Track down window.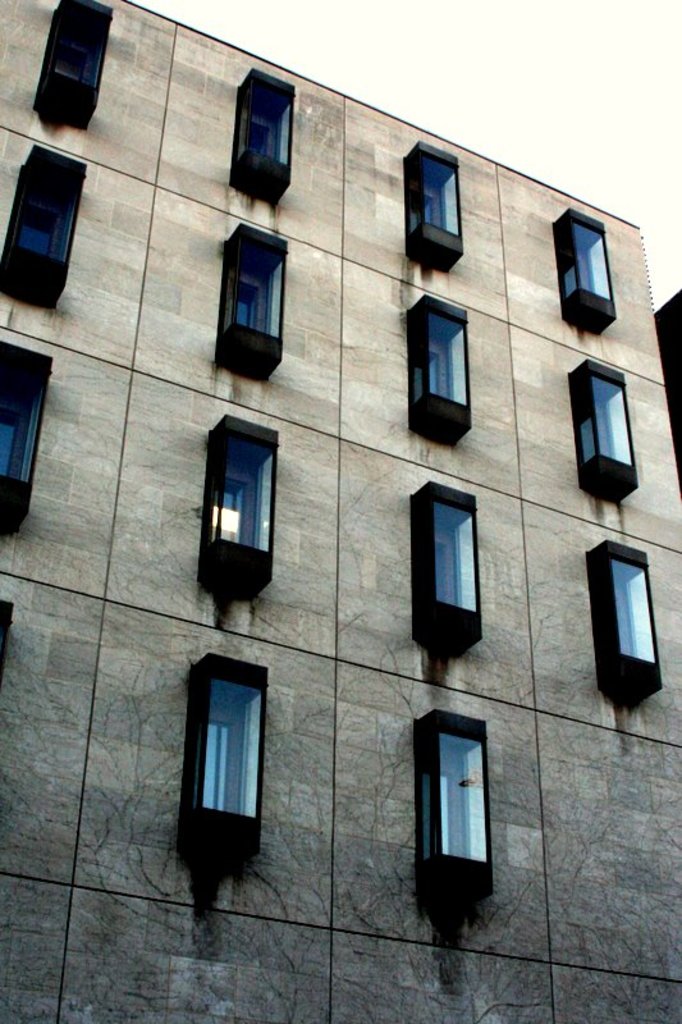
Tracked to x1=586 y1=538 x2=662 y2=692.
